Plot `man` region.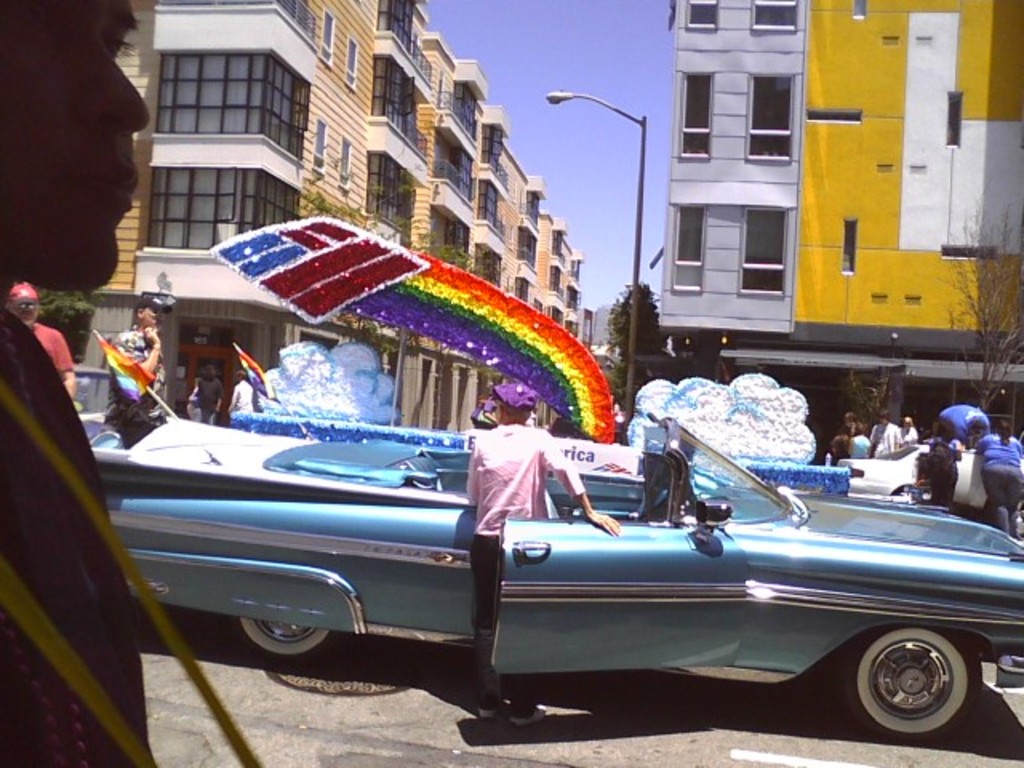
Plotted at <box>8,286,82,381</box>.
